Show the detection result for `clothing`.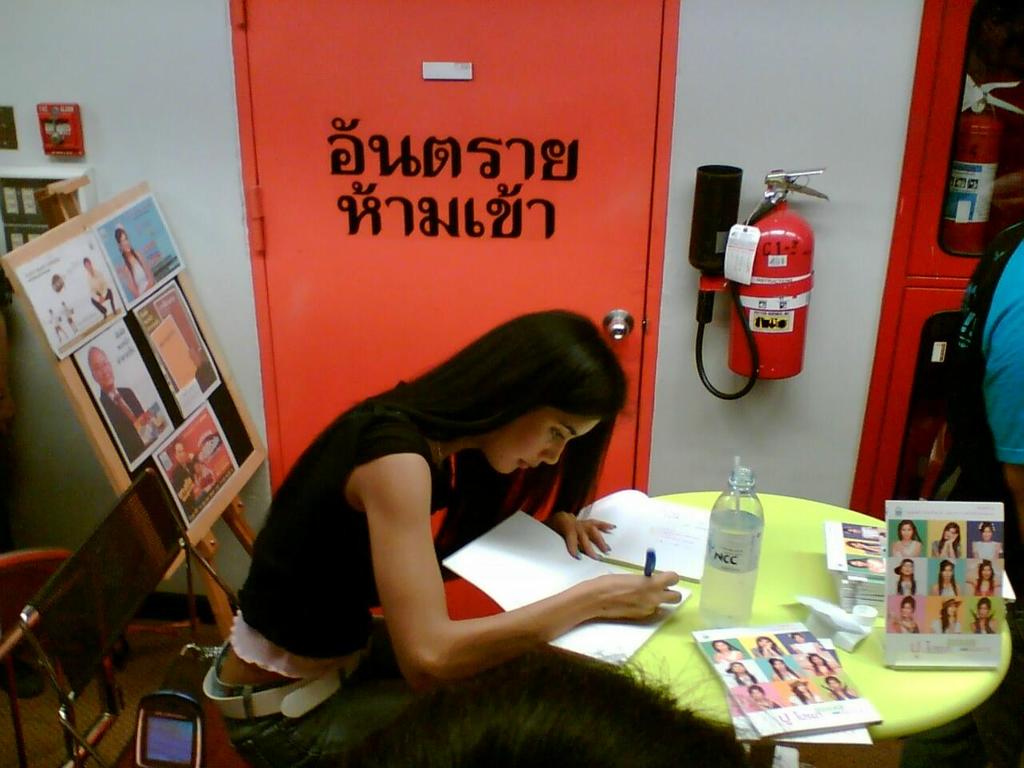
104:374:147:454.
